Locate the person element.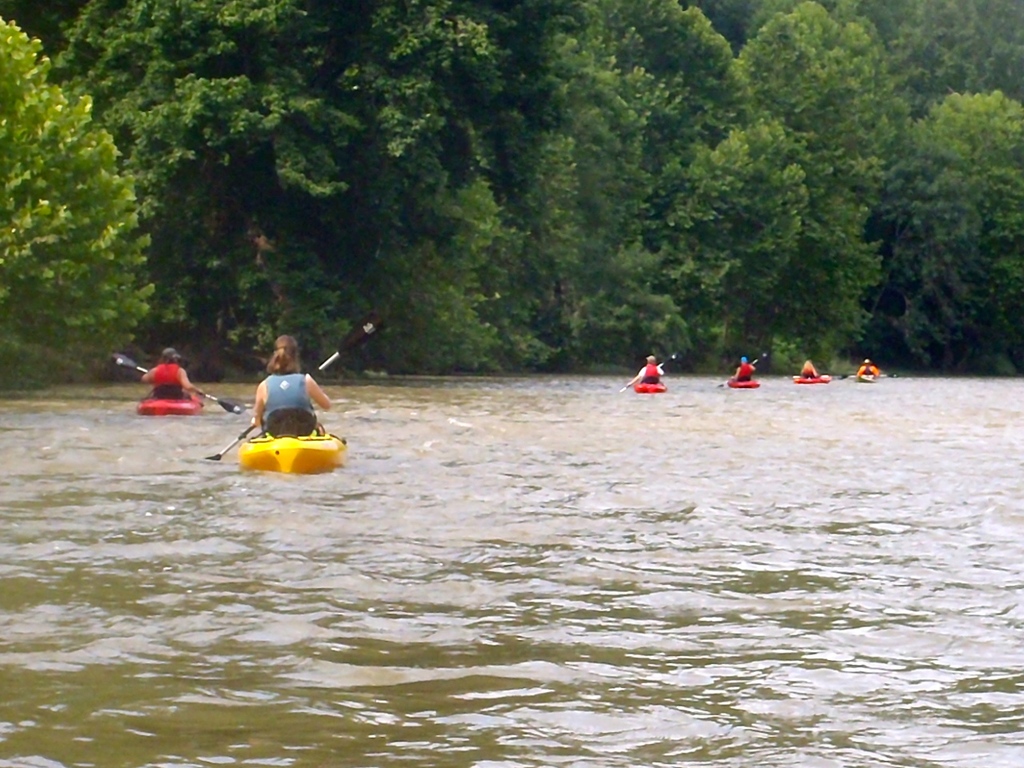
Element bbox: detection(855, 355, 881, 379).
